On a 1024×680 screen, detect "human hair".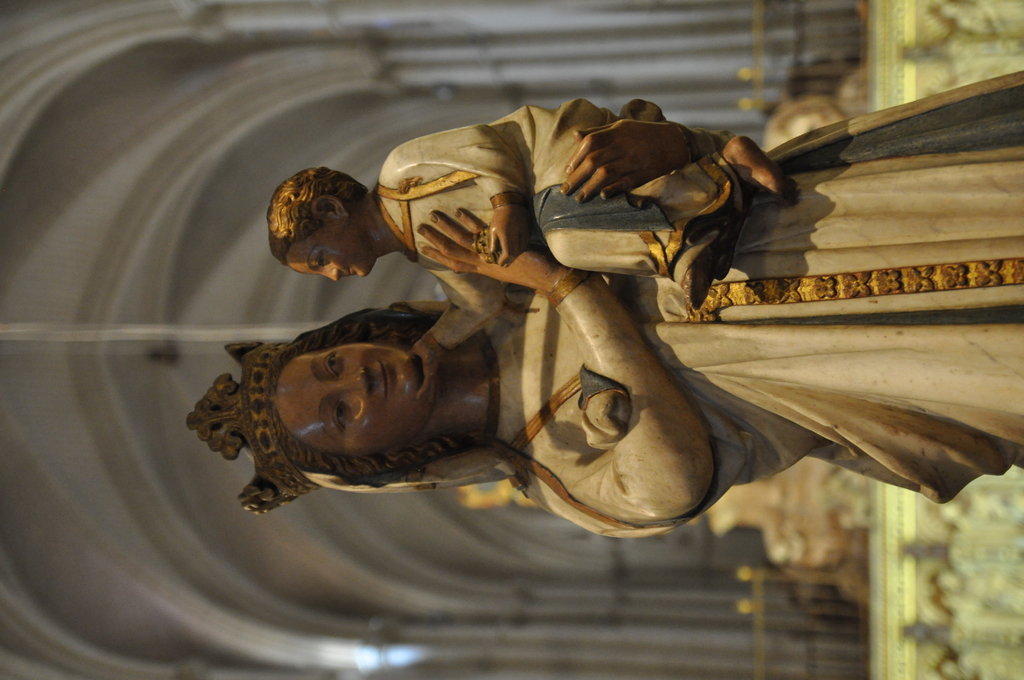
[x1=283, y1=305, x2=475, y2=487].
